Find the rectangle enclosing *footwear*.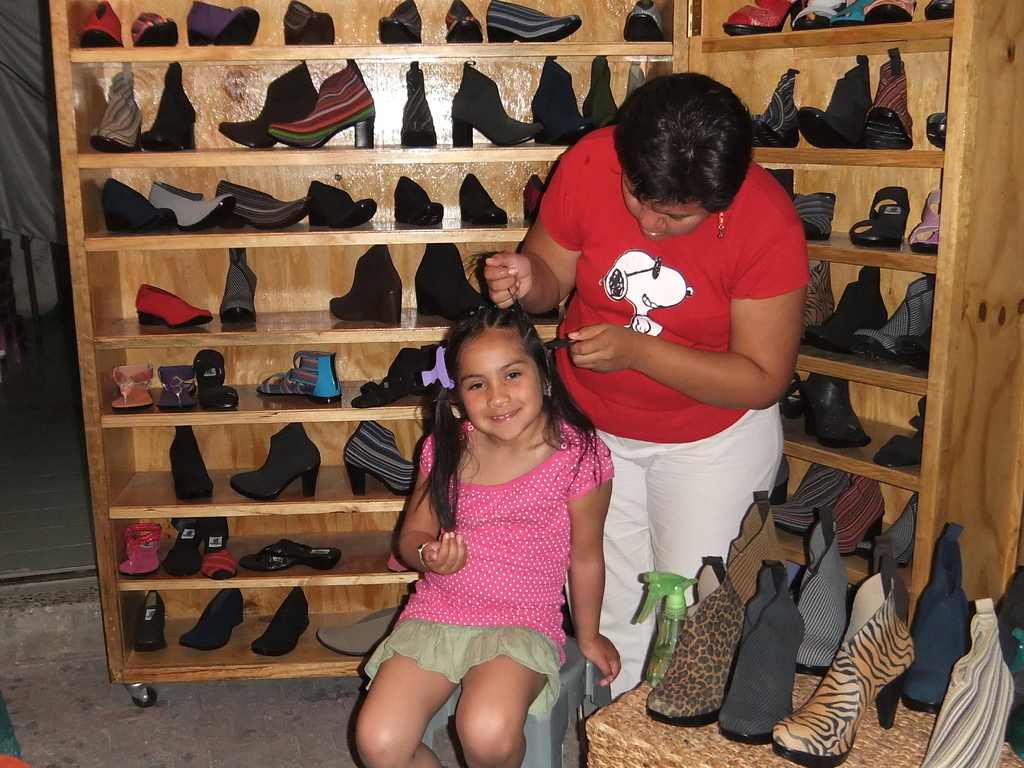
803:372:868:455.
